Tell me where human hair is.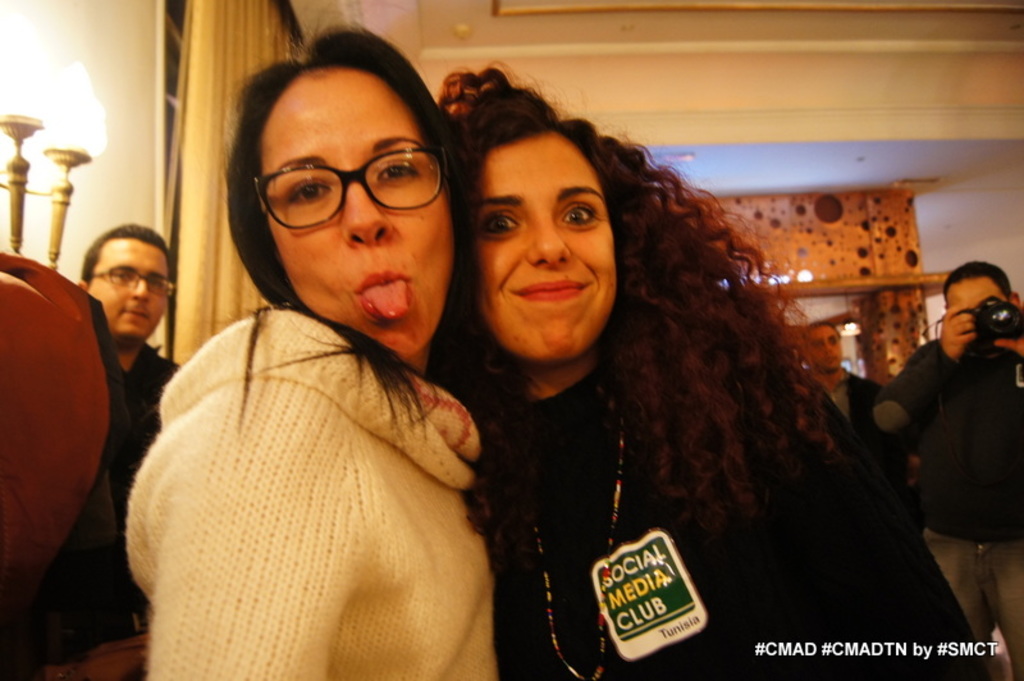
human hair is at pyautogui.locateOnScreen(79, 218, 179, 283).
